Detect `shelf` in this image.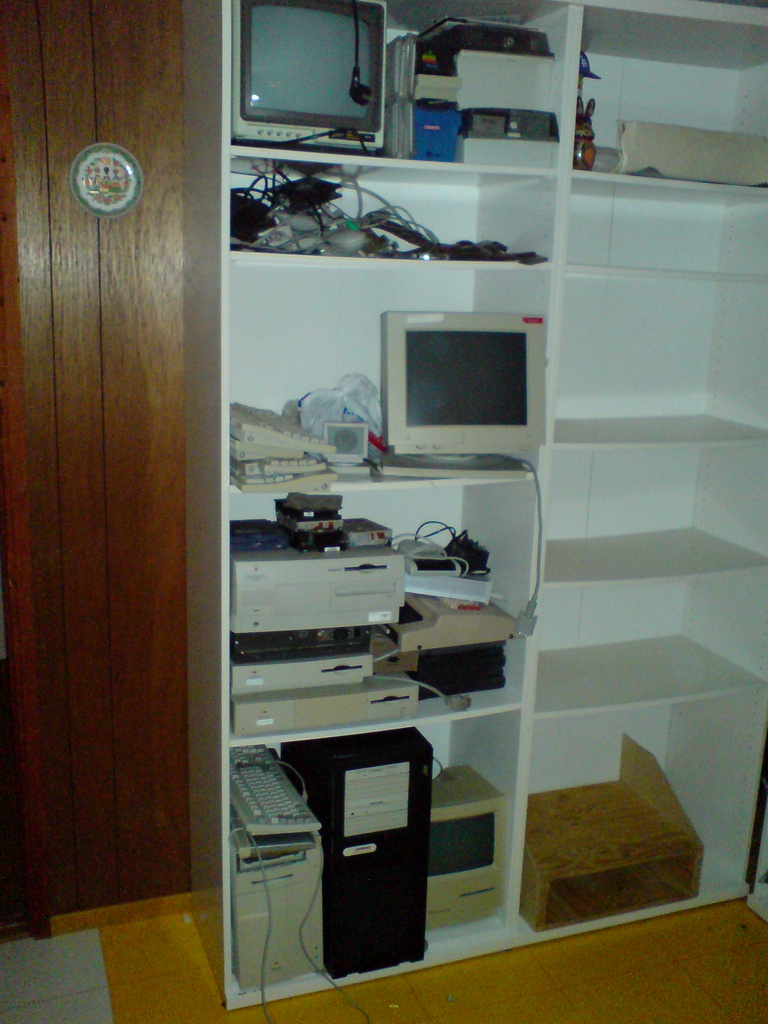
Detection: box(507, 715, 767, 962).
